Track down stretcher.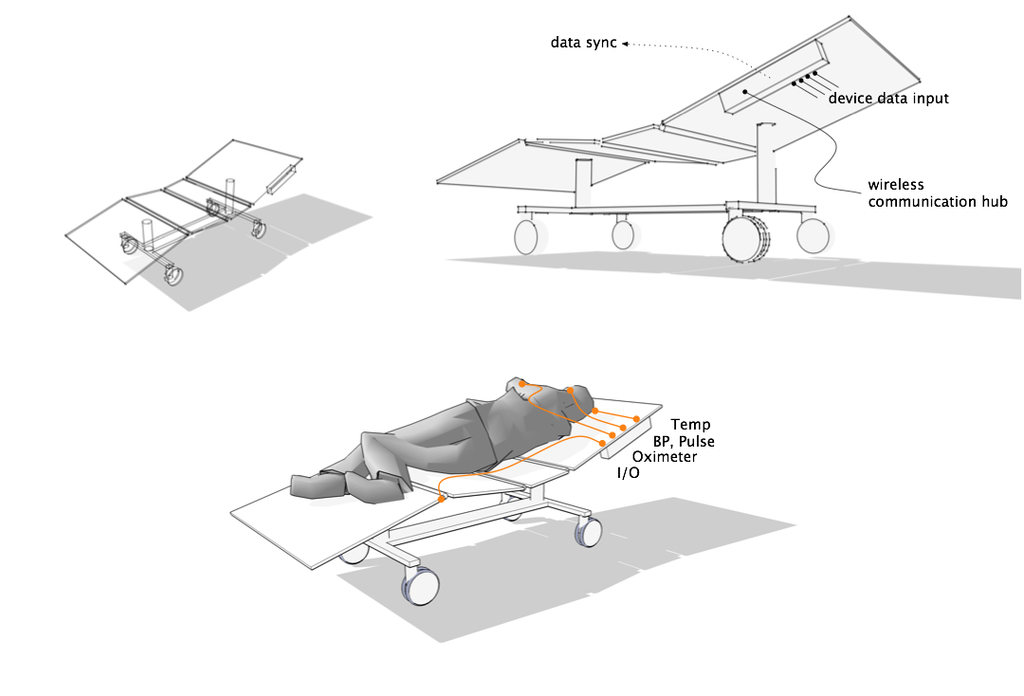
Tracked to bbox=[58, 133, 302, 292].
